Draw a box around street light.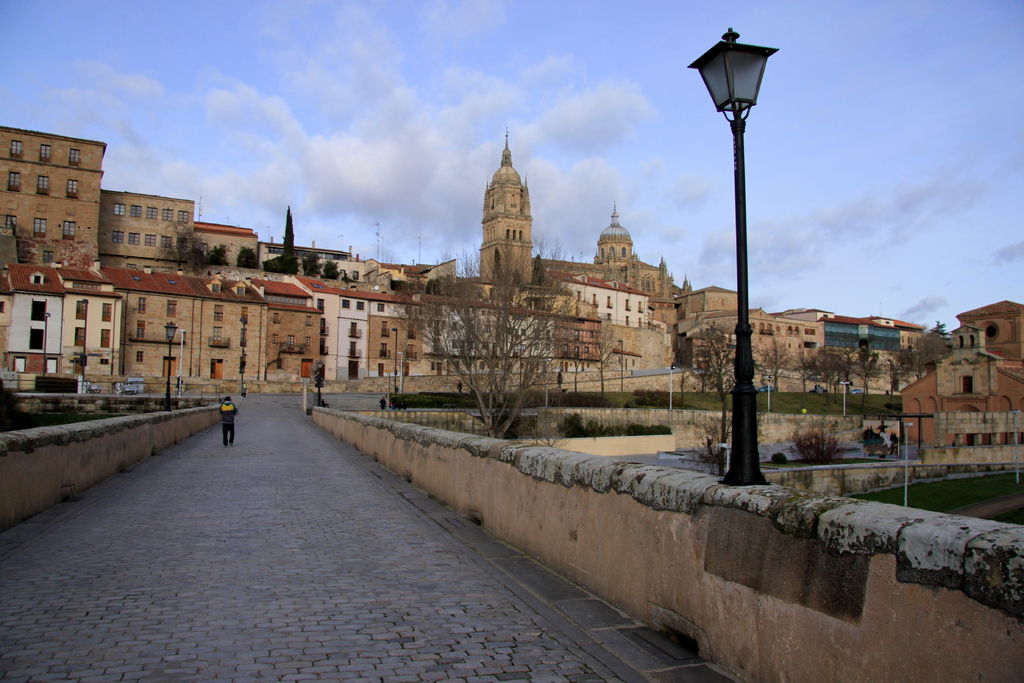
<bbox>901, 419, 918, 504</bbox>.
